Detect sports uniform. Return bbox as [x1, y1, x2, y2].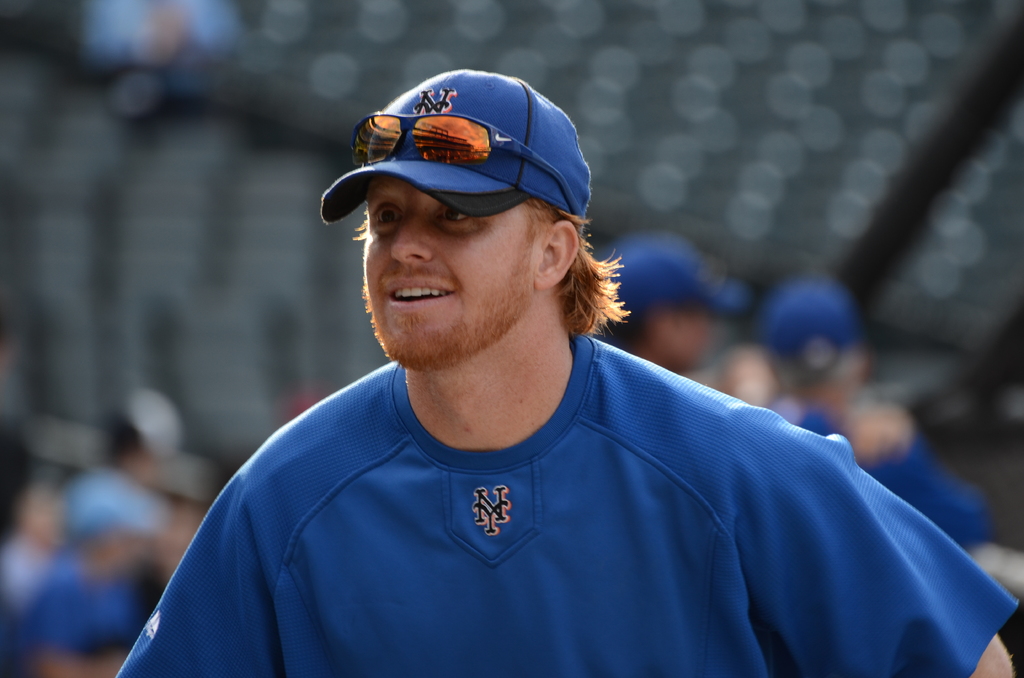
[114, 355, 1022, 674].
